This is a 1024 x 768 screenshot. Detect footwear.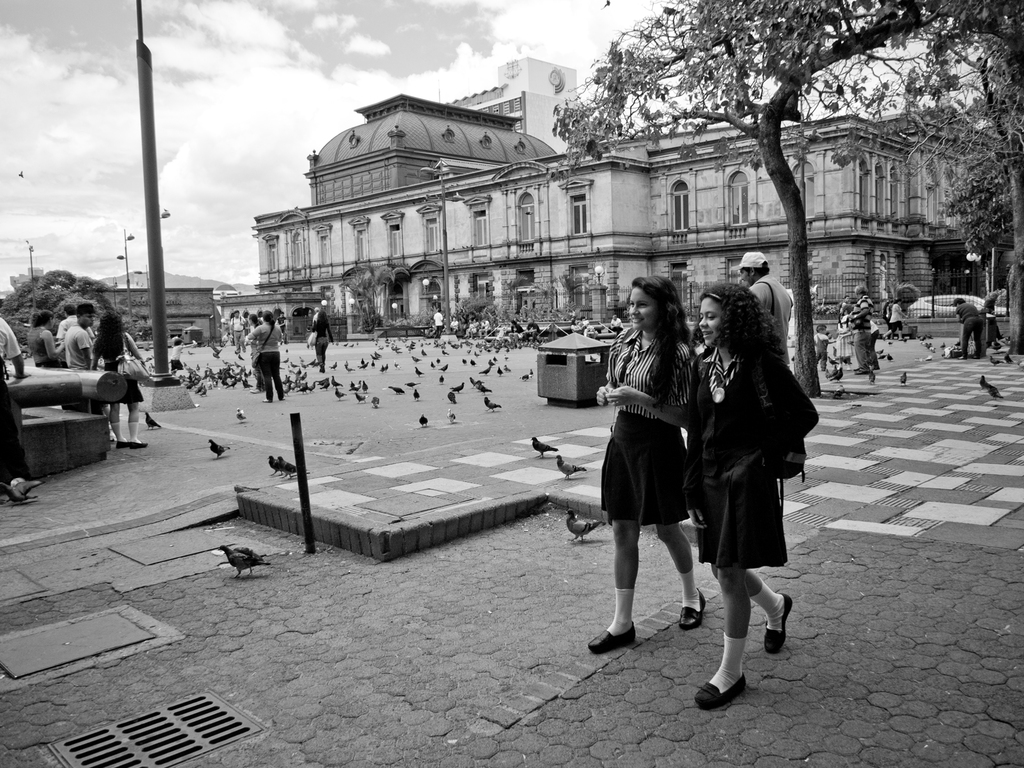
detection(127, 442, 147, 445).
